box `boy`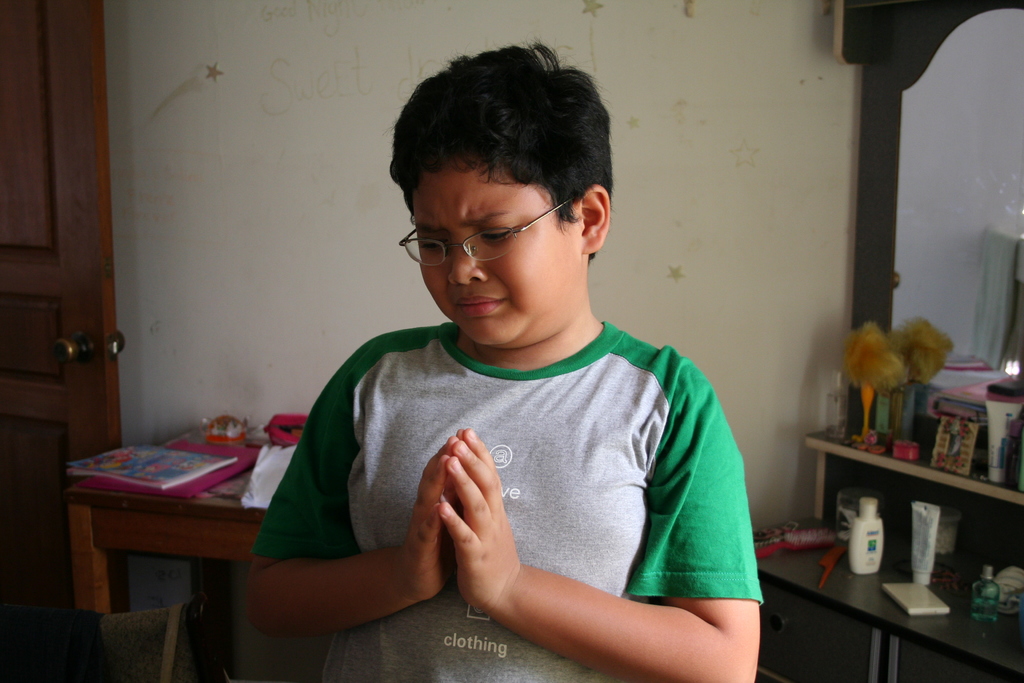
crop(257, 67, 776, 666)
